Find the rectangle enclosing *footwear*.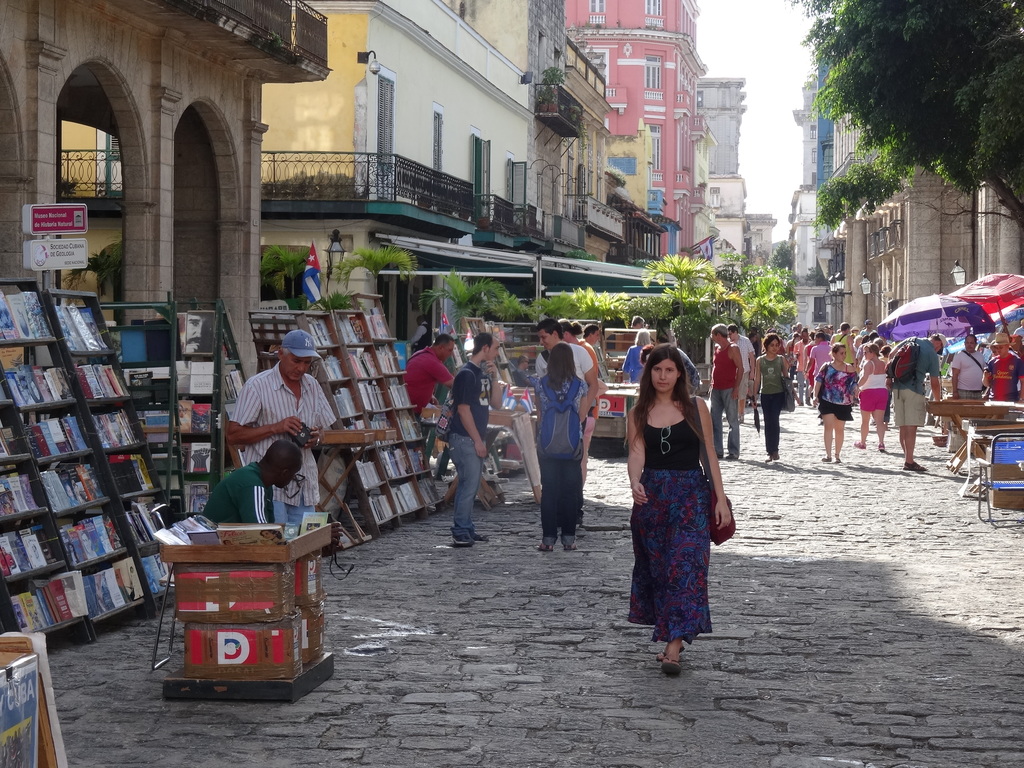
region(726, 447, 741, 459).
